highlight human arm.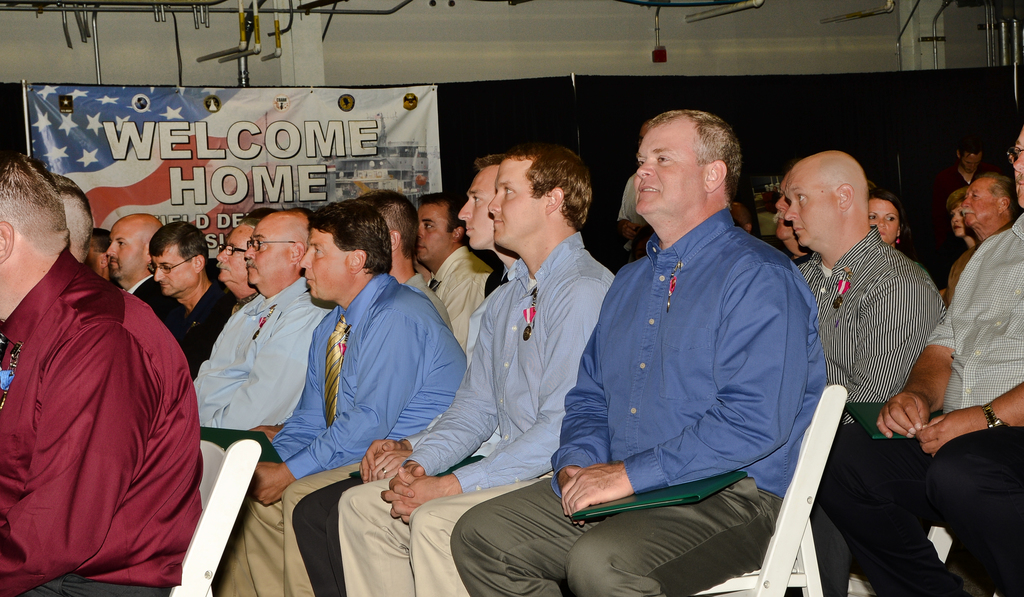
Highlighted region: <region>0, 313, 155, 596</region>.
